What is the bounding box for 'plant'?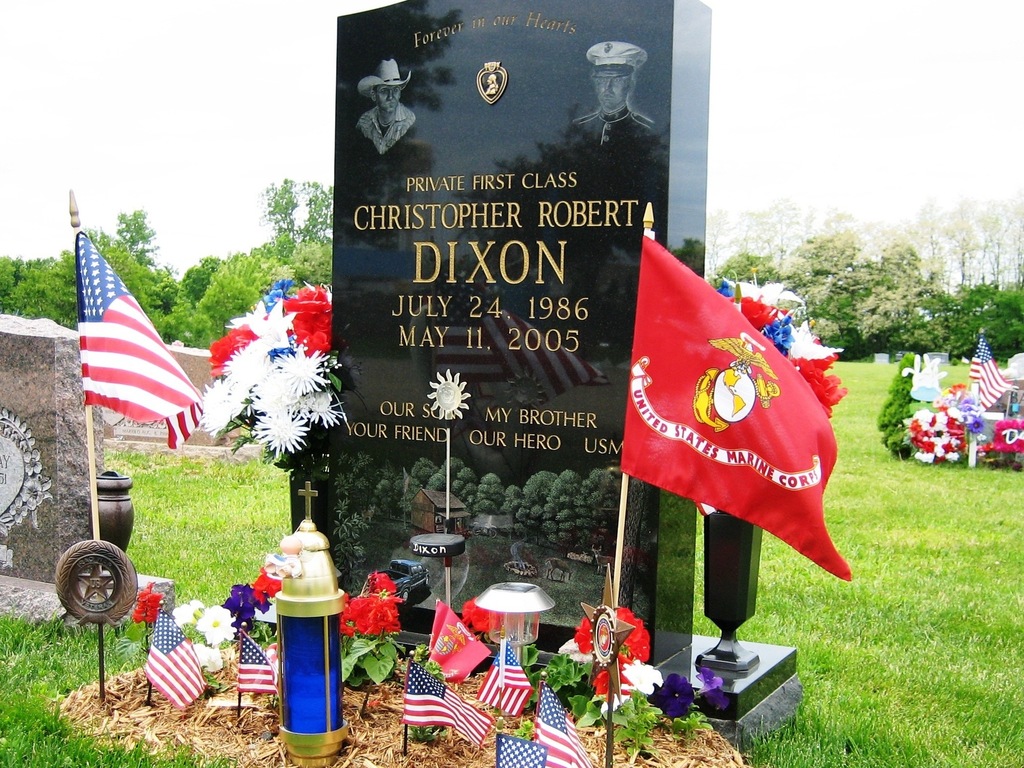
bbox(668, 709, 710, 751).
